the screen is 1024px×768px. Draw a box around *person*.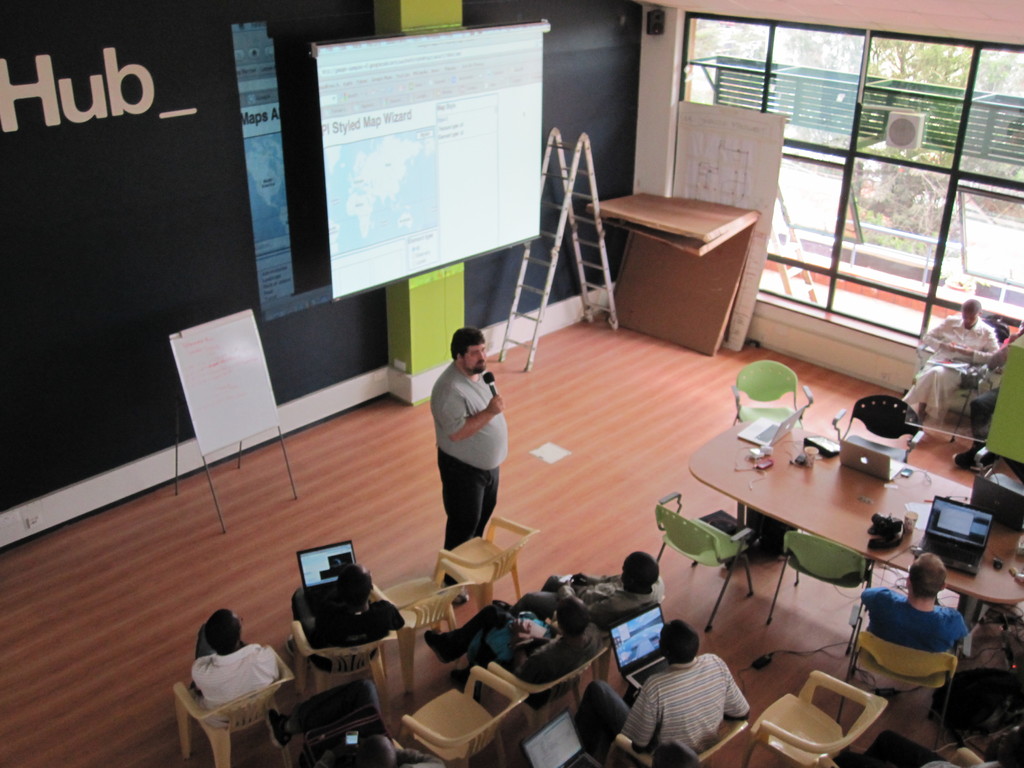
rect(292, 557, 410, 674).
